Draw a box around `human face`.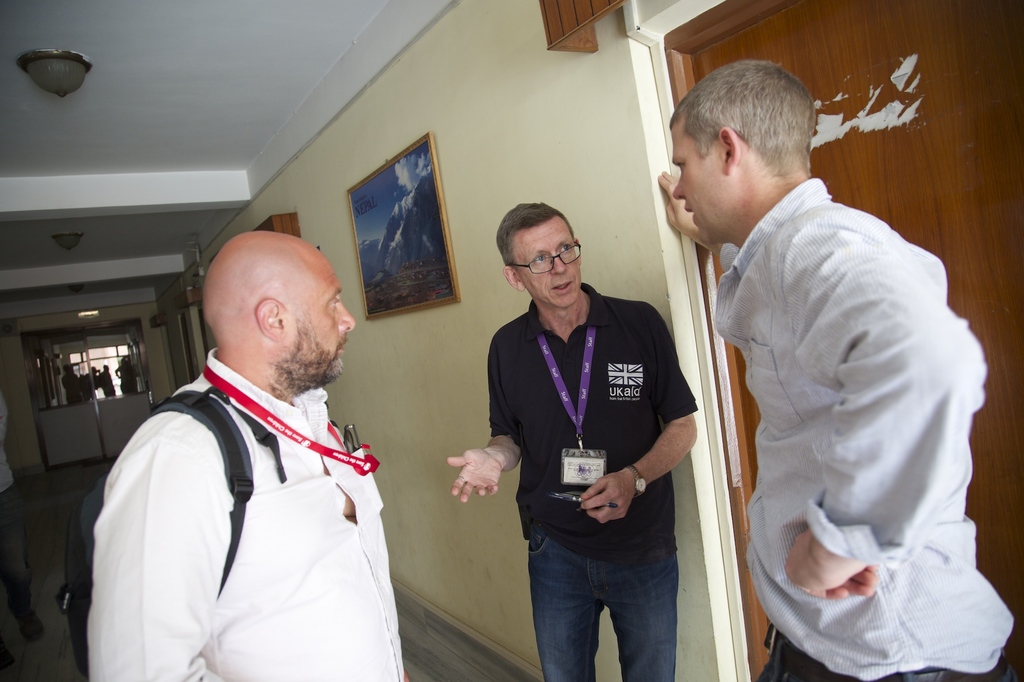
x1=670 y1=111 x2=732 y2=248.
